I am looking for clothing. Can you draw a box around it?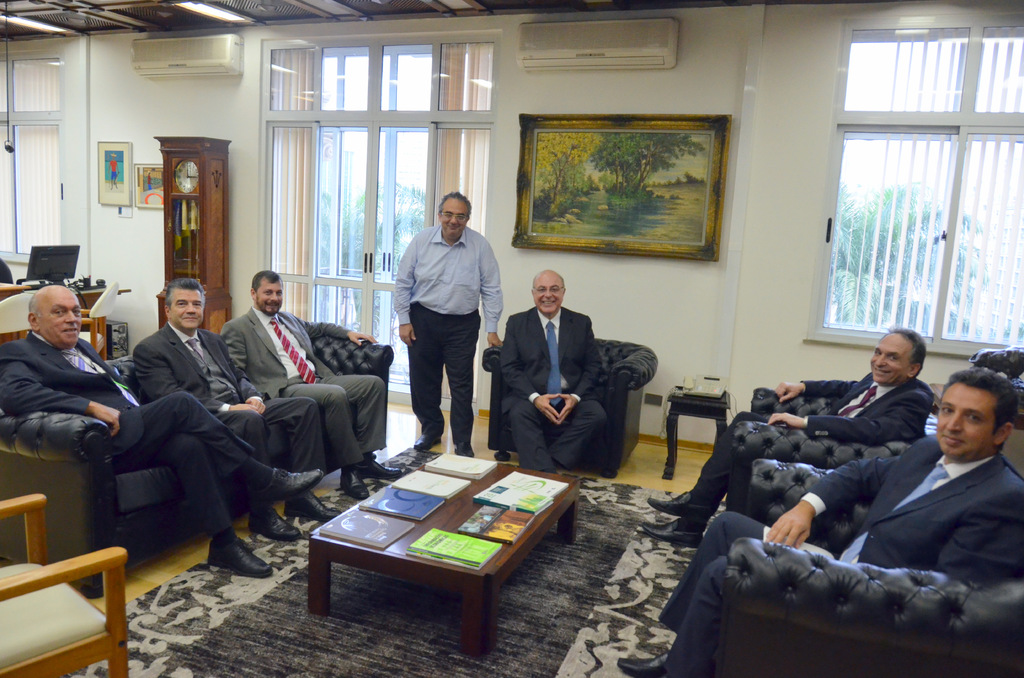
Sure, the bounding box is bbox(386, 191, 495, 442).
